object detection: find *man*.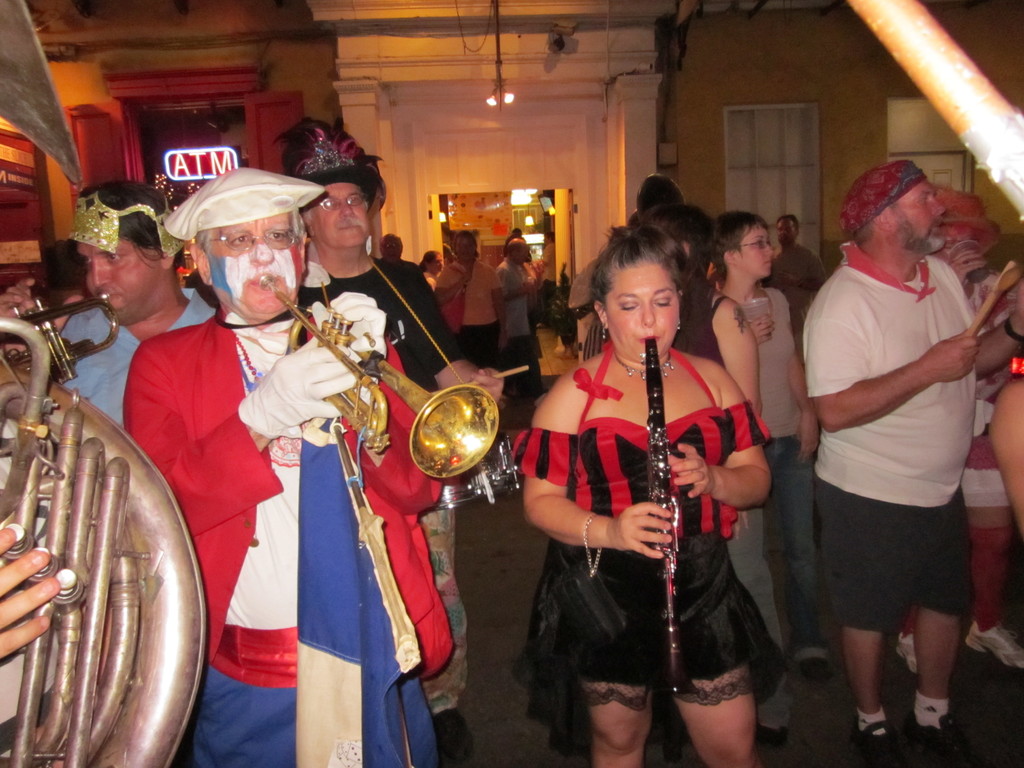
bbox=(495, 239, 548, 399).
